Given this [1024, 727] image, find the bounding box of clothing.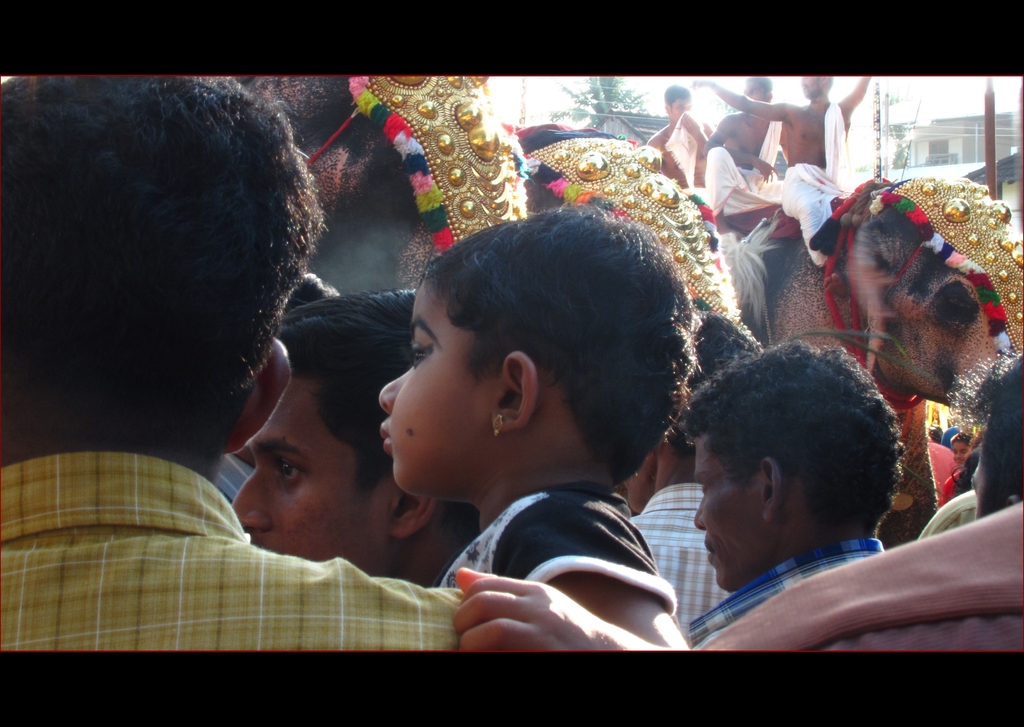
664:108:703:196.
